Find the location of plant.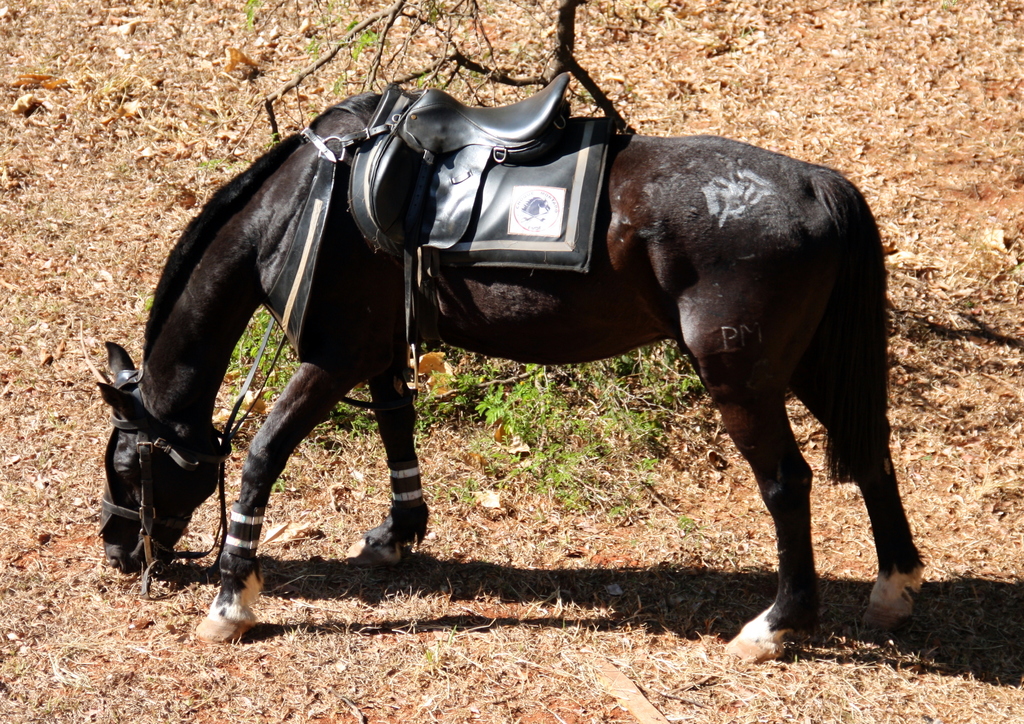
Location: bbox=(138, 292, 150, 309).
